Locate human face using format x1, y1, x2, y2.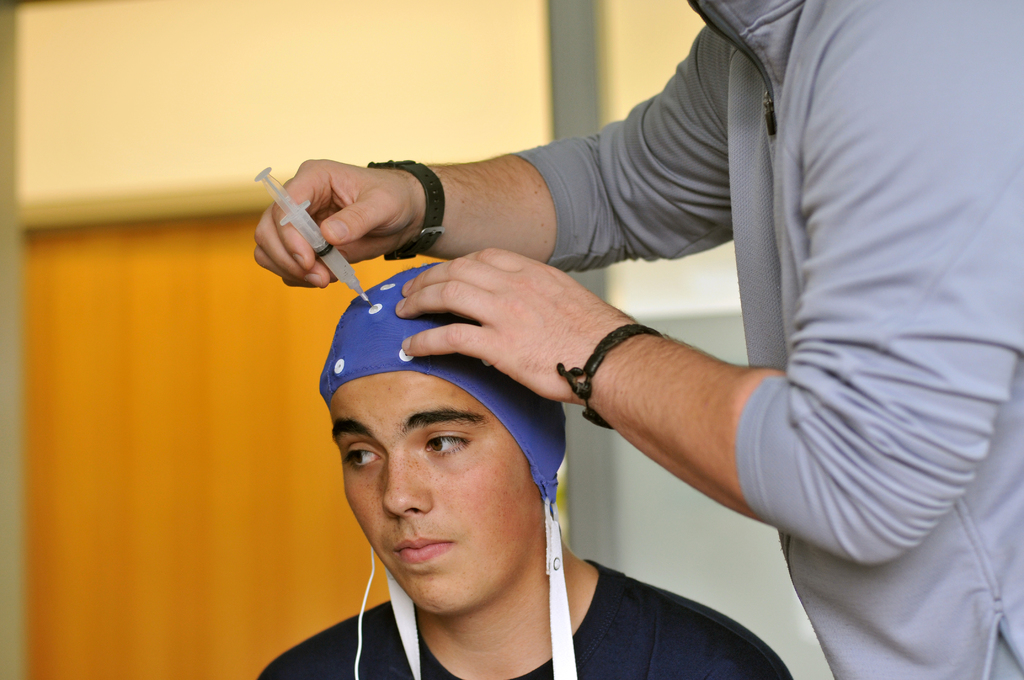
329, 376, 531, 614.
